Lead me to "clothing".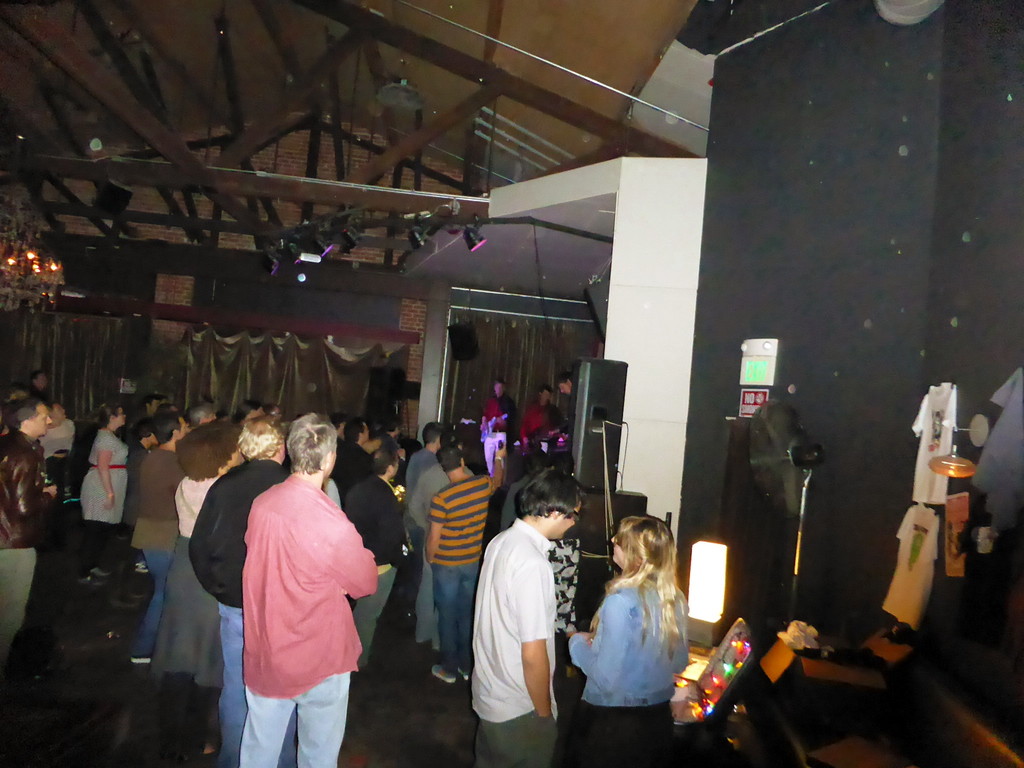
Lead to rect(340, 474, 406, 671).
